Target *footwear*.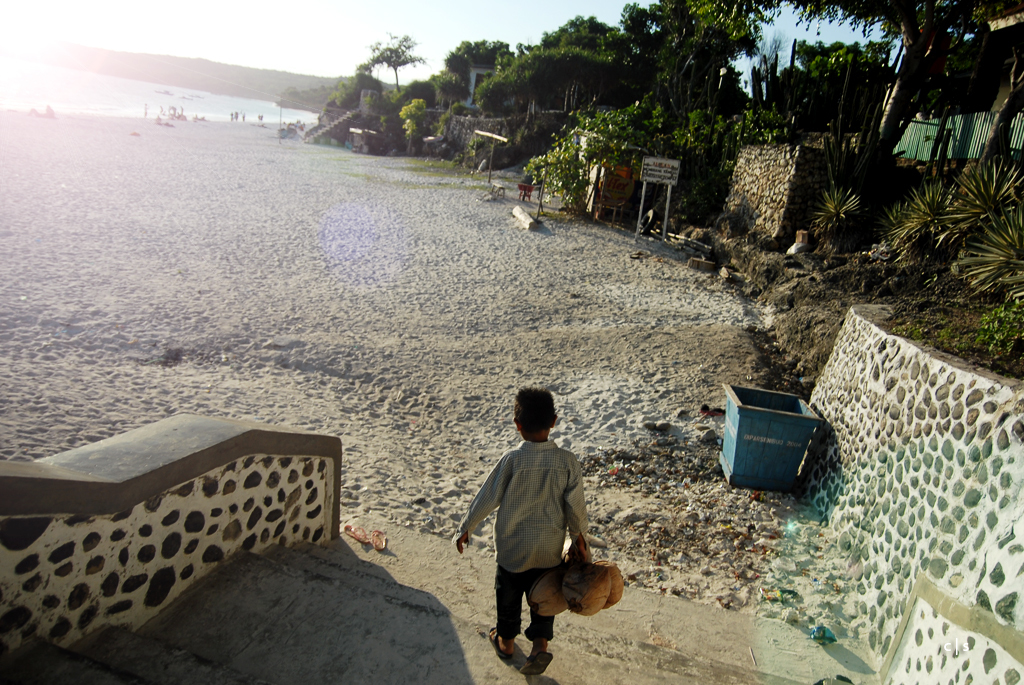
Target region: {"x1": 524, "y1": 650, "x2": 556, "y2": 678}.
